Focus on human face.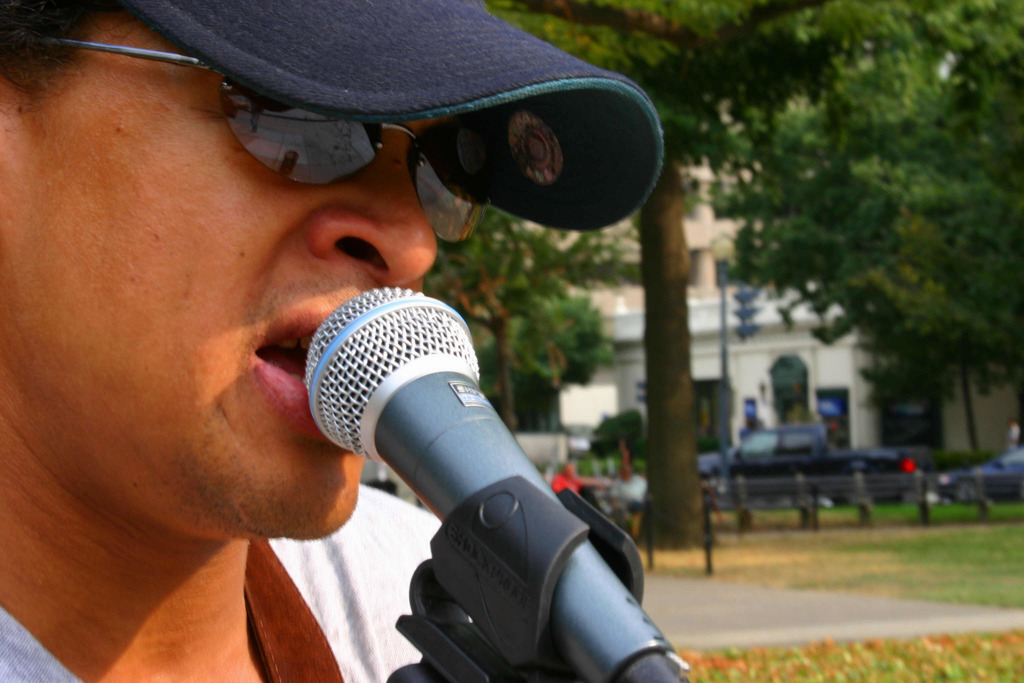
Focused at pyautogui.locateOnScreen(6, 28, 444, 539).
